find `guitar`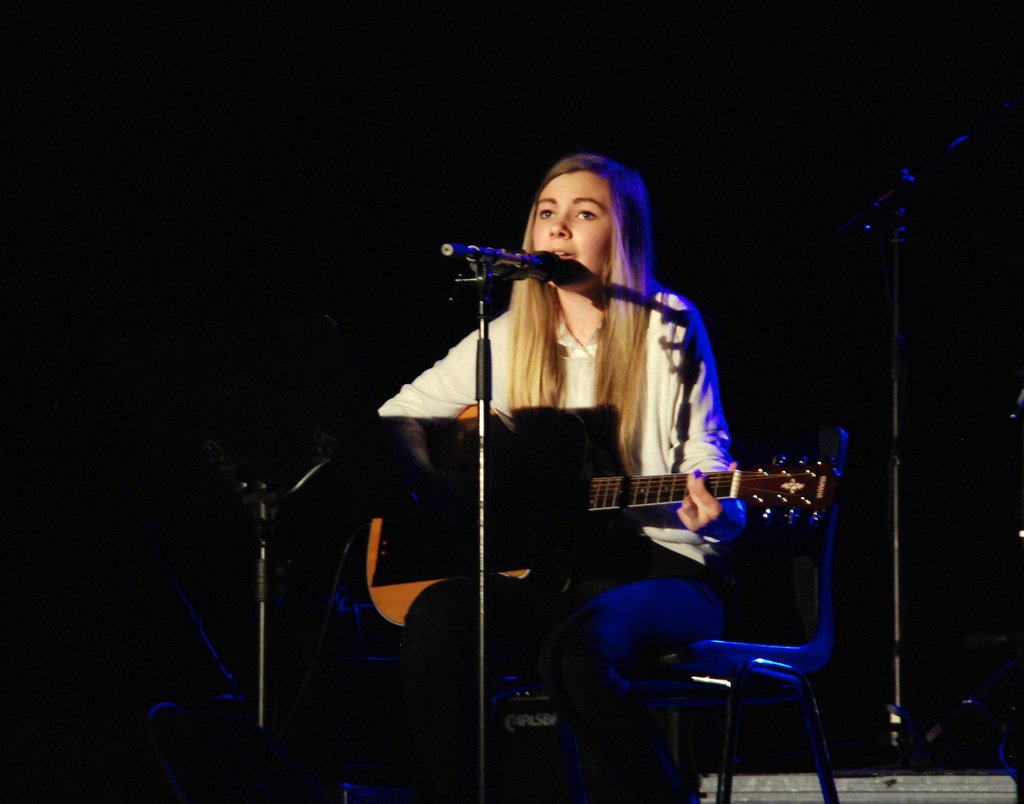
<region>355, 402, 833, 632</region>
